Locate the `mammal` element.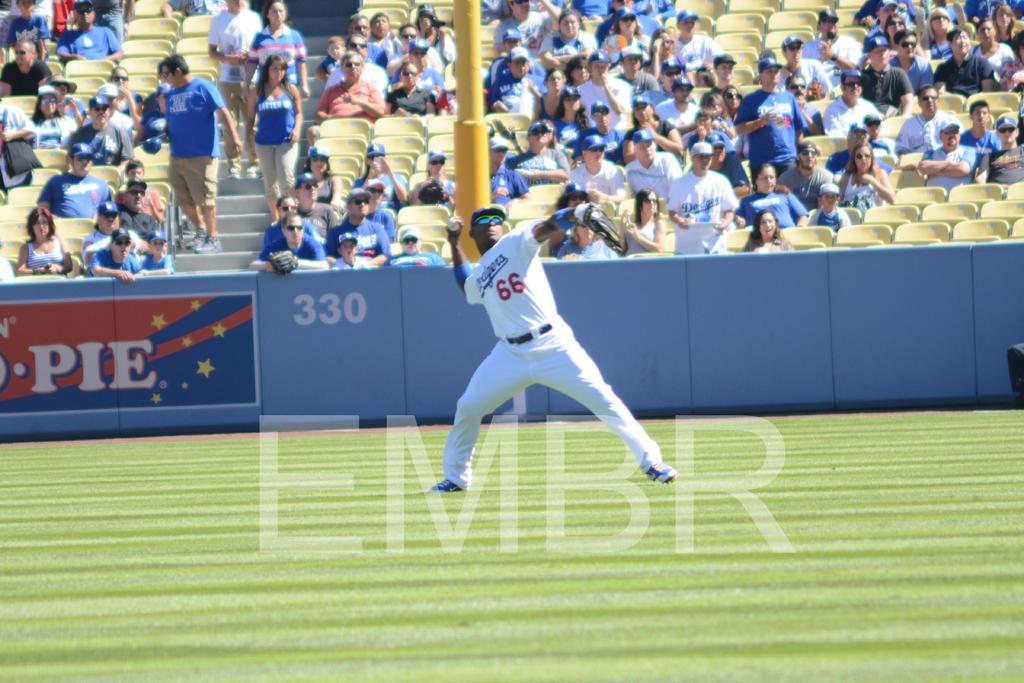
Element bbox: left=342, top=11, right=381, bottom=62.
